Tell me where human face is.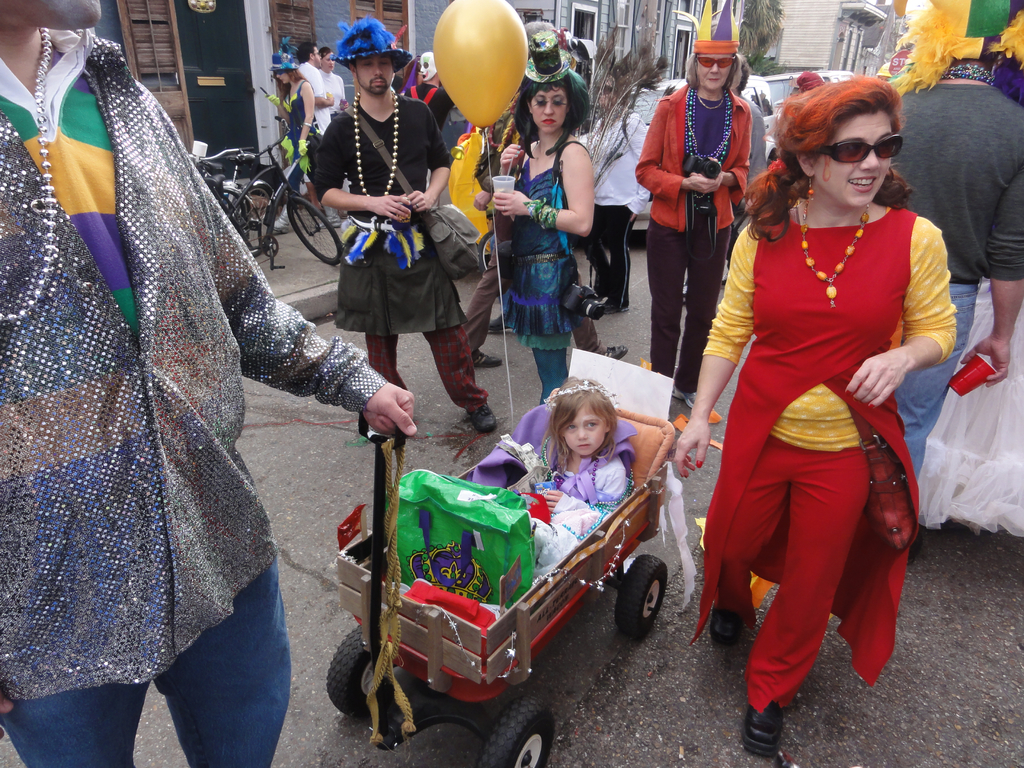
human face is at x1=815, y1=102, x2=890, y2=205.
